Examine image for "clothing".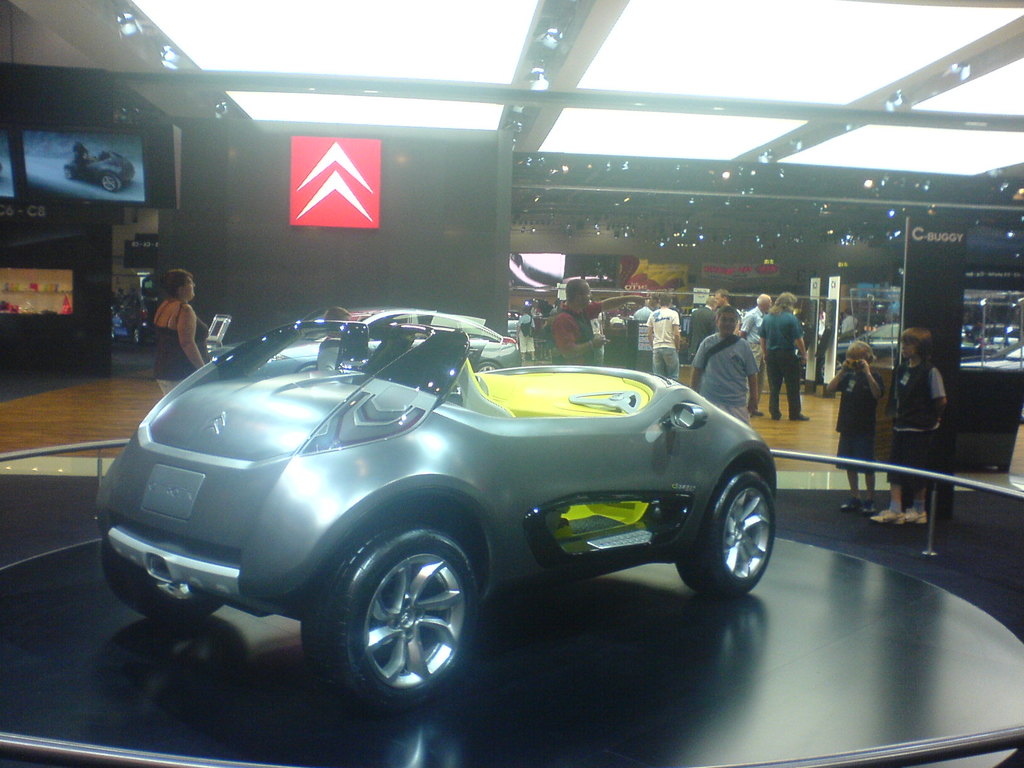
Examination result: <box>742,308,764,357</box>.
